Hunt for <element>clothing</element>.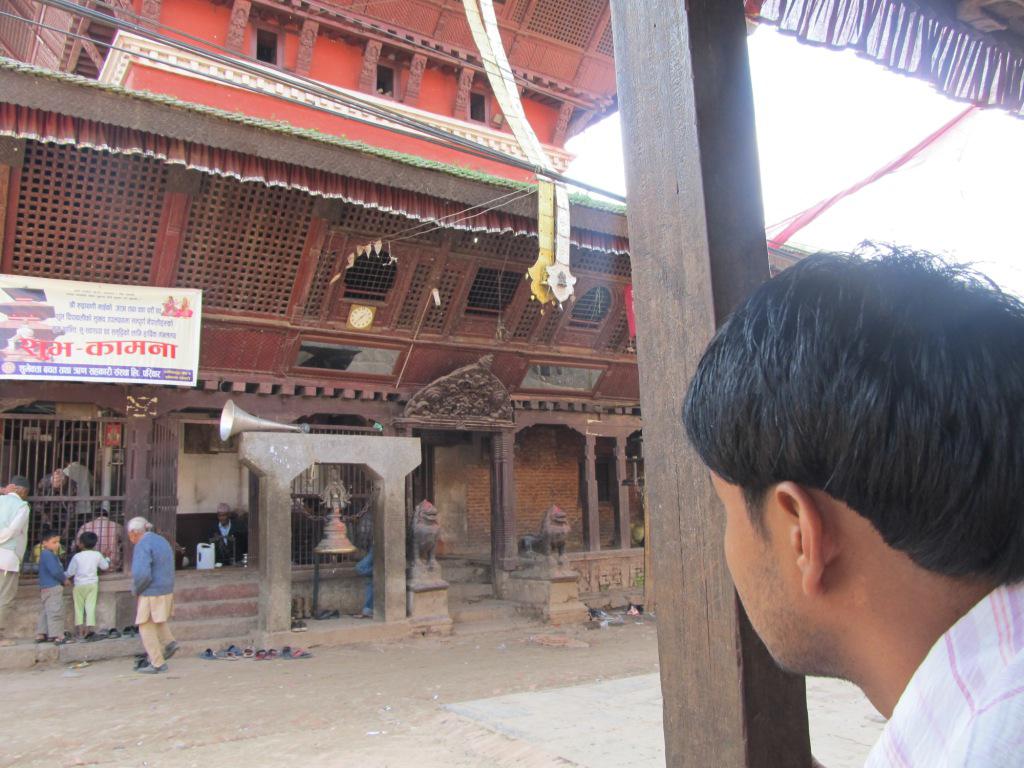
Hunted down at [x1=84, y1=518, x2=127, y2=574].
